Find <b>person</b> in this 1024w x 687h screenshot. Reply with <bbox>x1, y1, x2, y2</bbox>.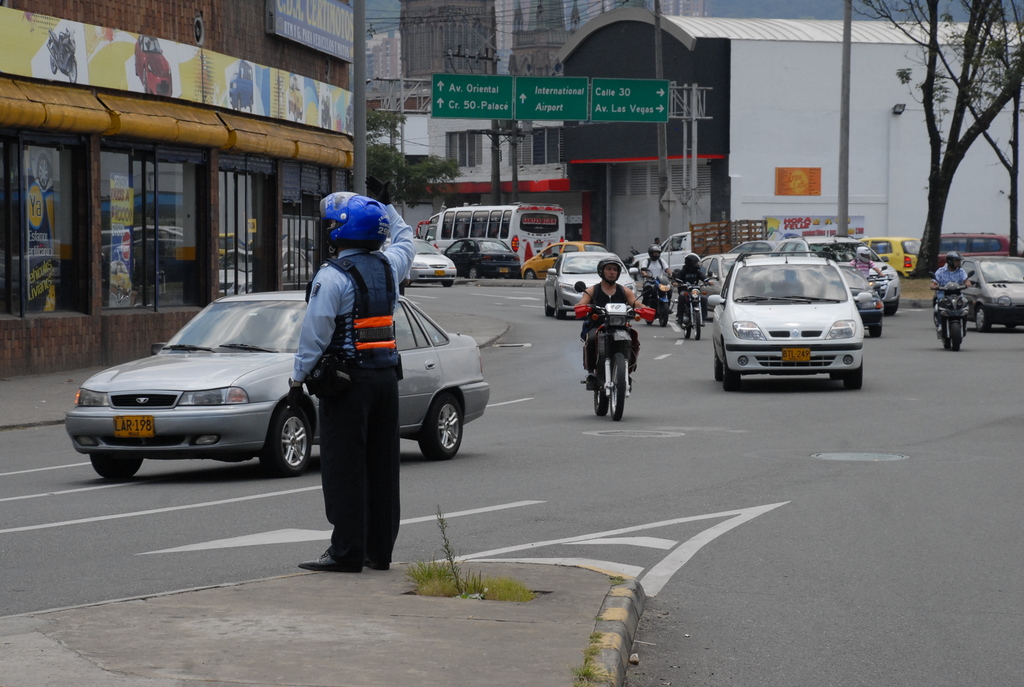
<bbox>930, 249, 973, 323</bbox>.
